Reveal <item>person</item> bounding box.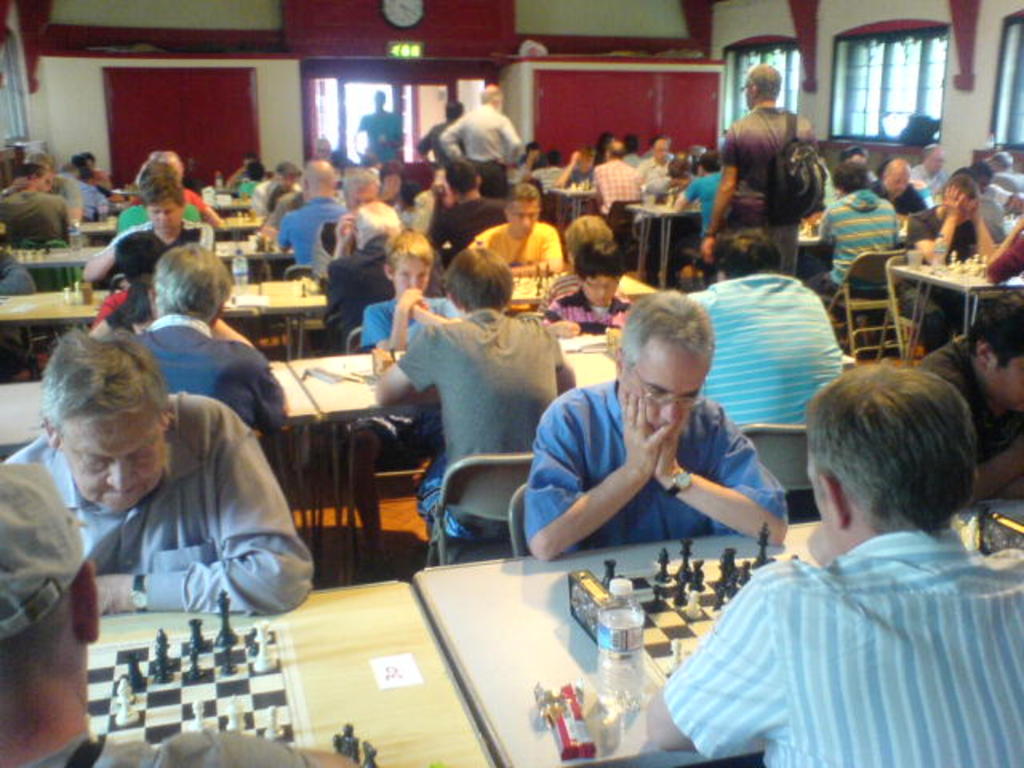
Revealed: locate(358, 229, 466, 552).
